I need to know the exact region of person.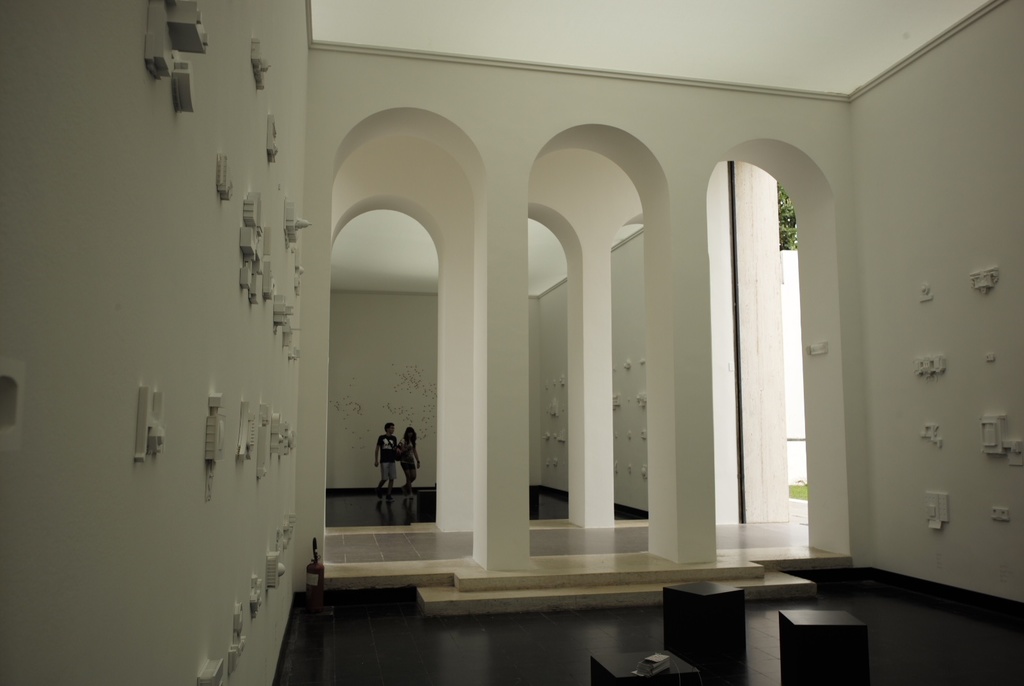
Region: <region>396, 419, 419, 506</region>.
